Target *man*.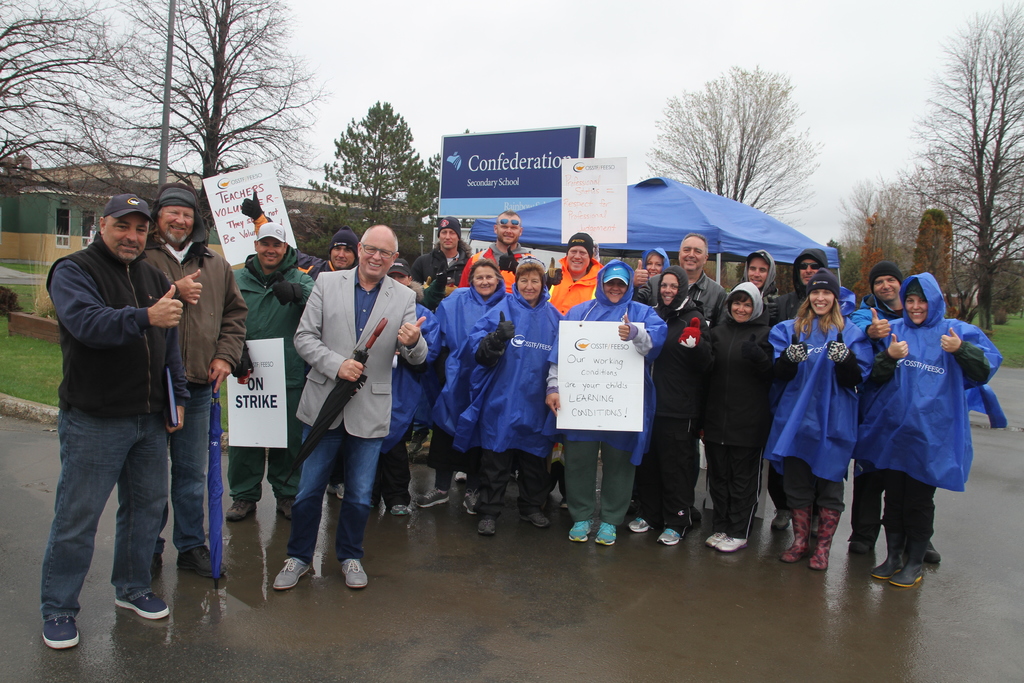
Target region: (548, 234, 607, 487).
